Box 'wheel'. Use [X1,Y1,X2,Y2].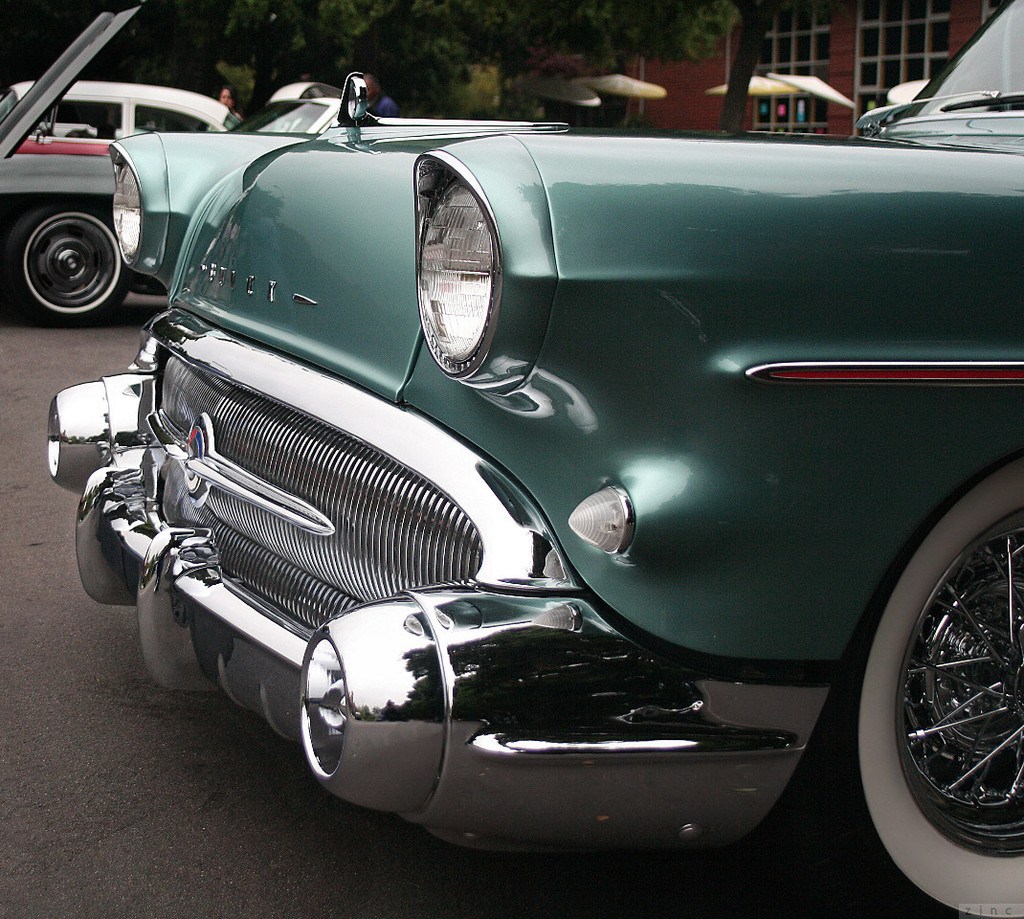
[823,431,1015,882].
